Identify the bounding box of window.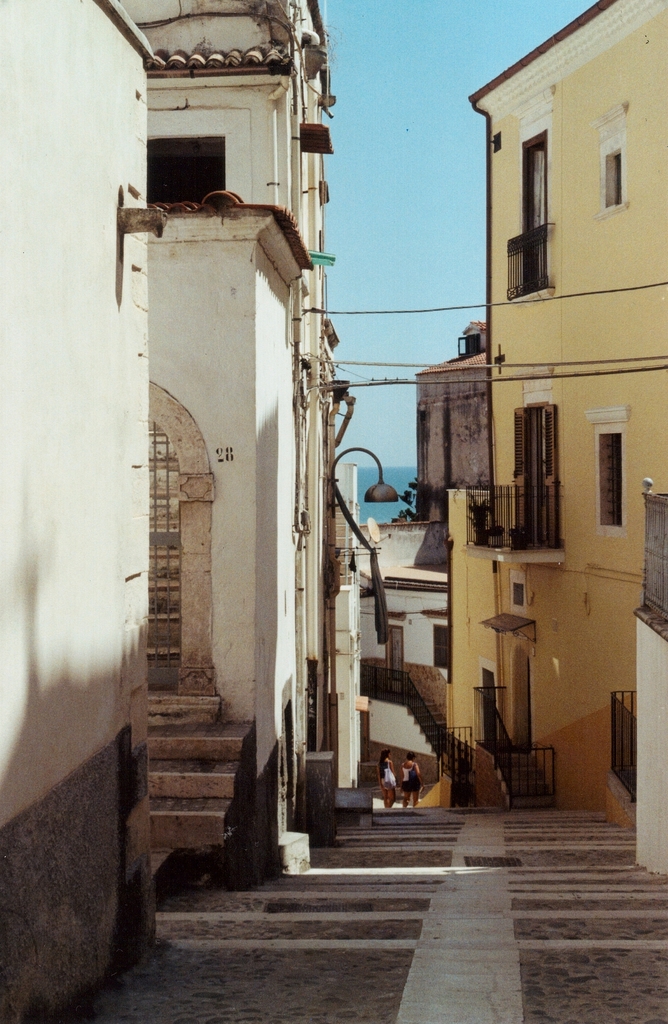
bbox=(515, 387, 557, 560).
